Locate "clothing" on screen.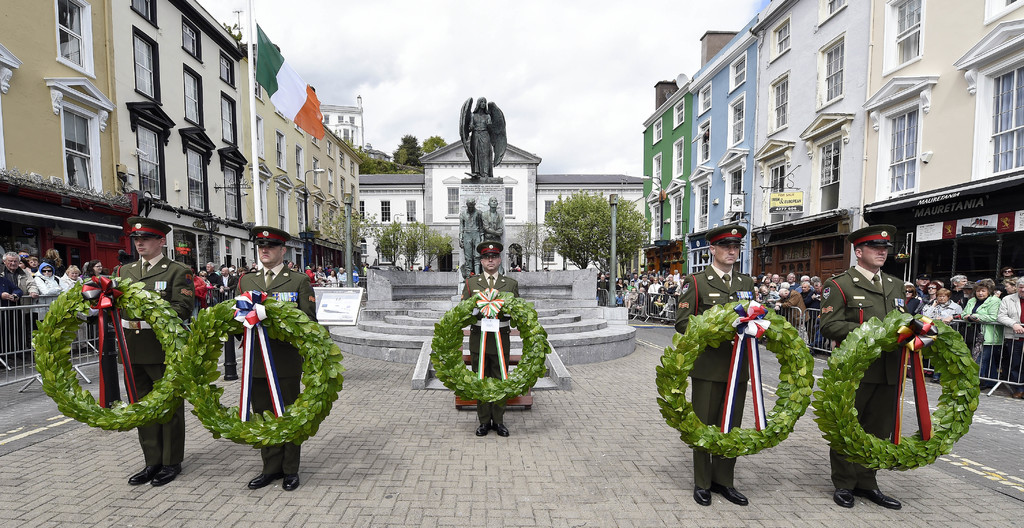
On screen at left=102, top=252, right=193, bottom=471.
